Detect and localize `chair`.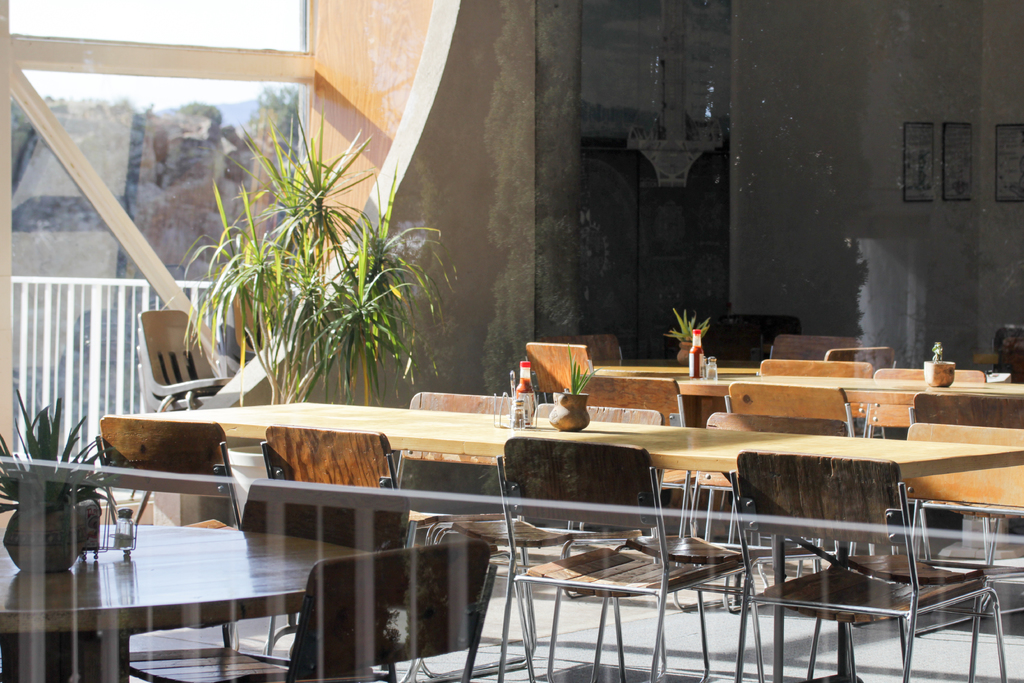
Localized at 552,334,619,362.
